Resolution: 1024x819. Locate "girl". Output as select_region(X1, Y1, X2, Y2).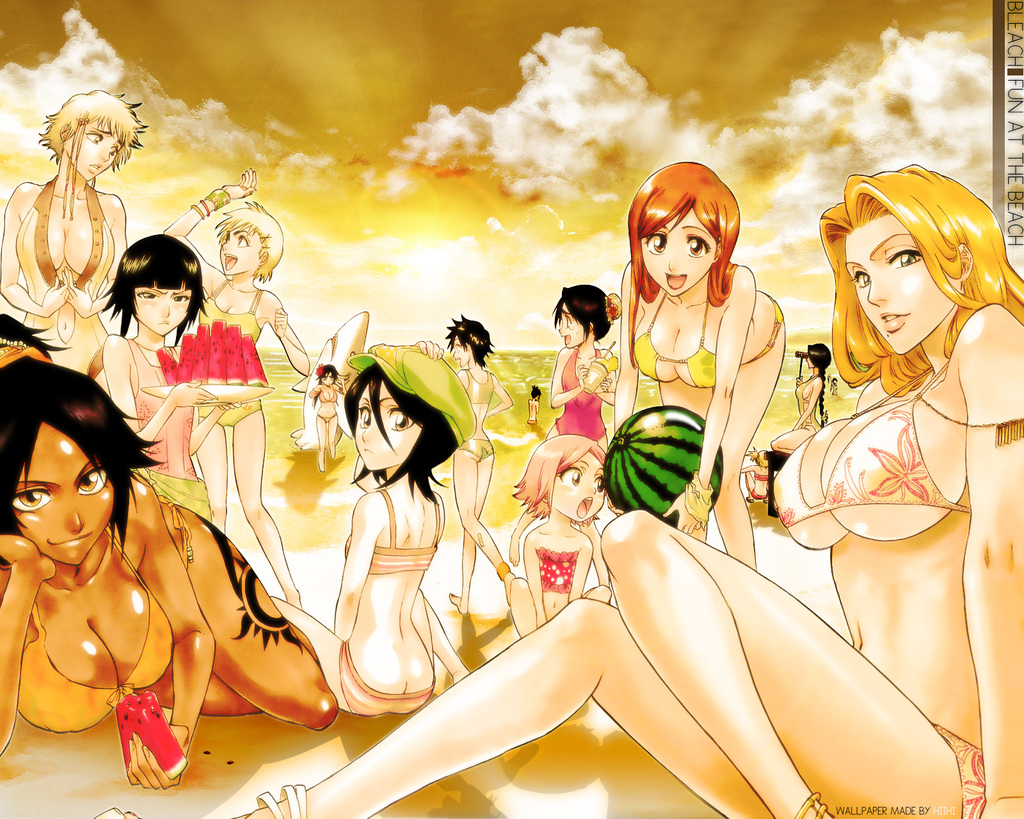
select_region(102, 236, 240, 518).
